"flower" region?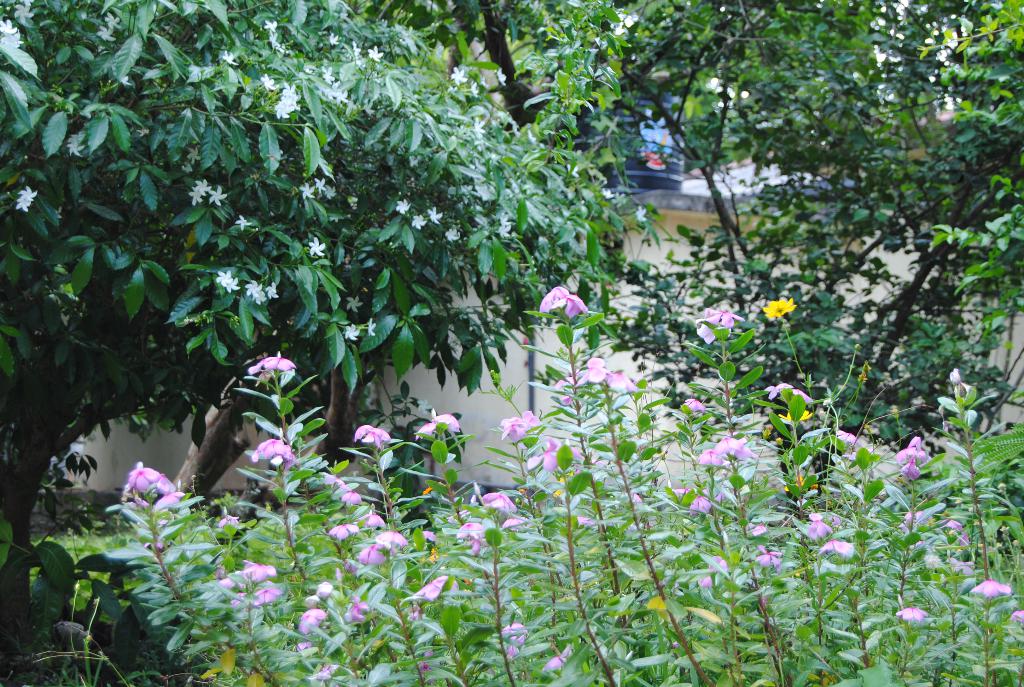
locate(700, 306, 736, 317)
